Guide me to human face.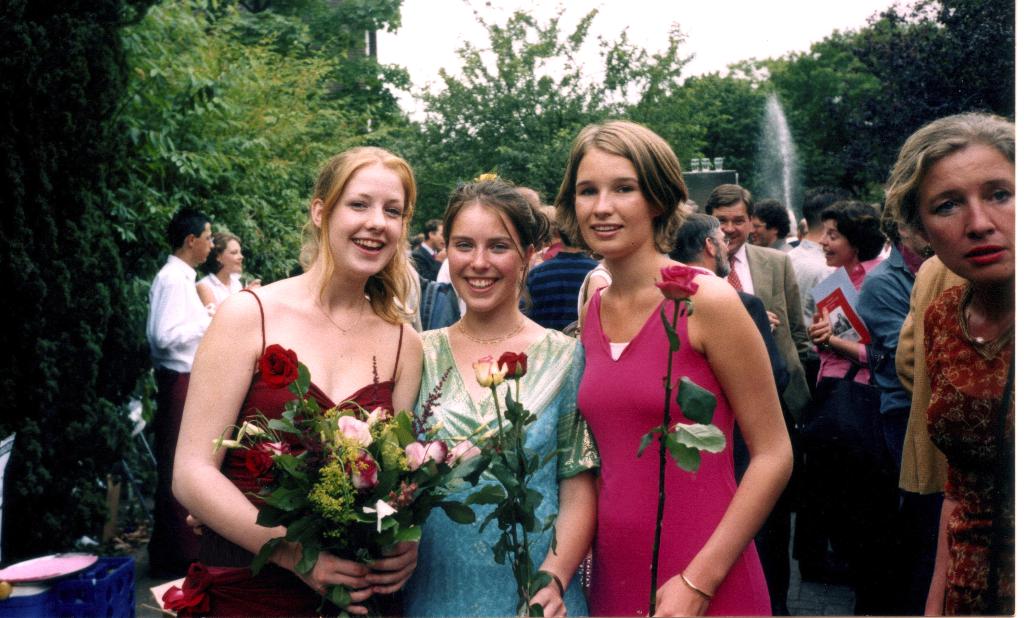
Guidance: [x1=324, y1=165, x2=407, y2=271].
